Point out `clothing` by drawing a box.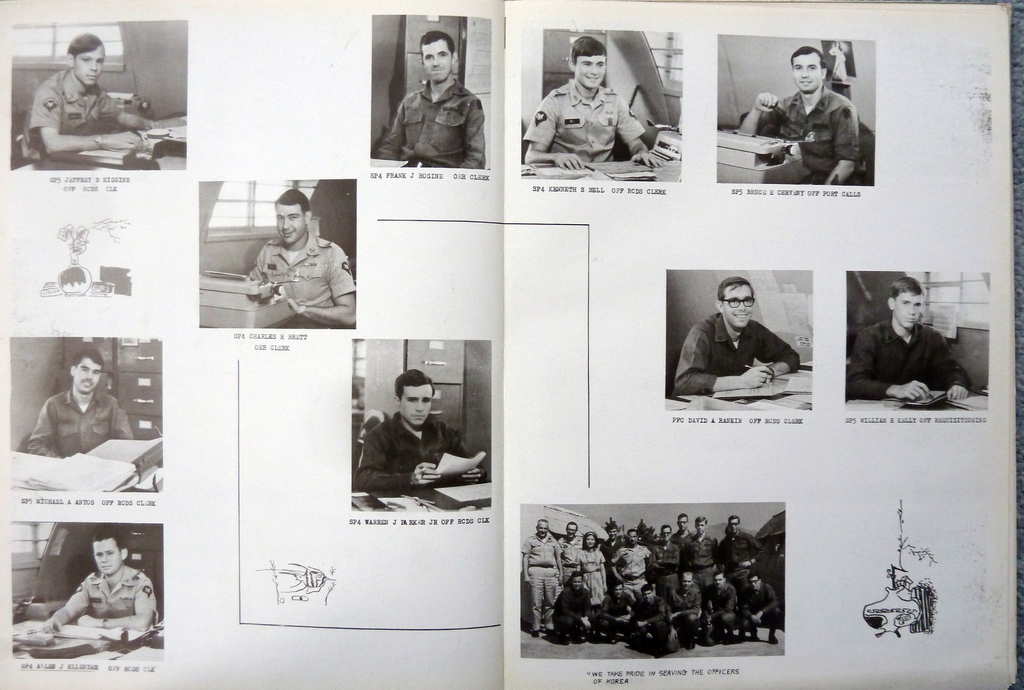
[844,321,972,400].
